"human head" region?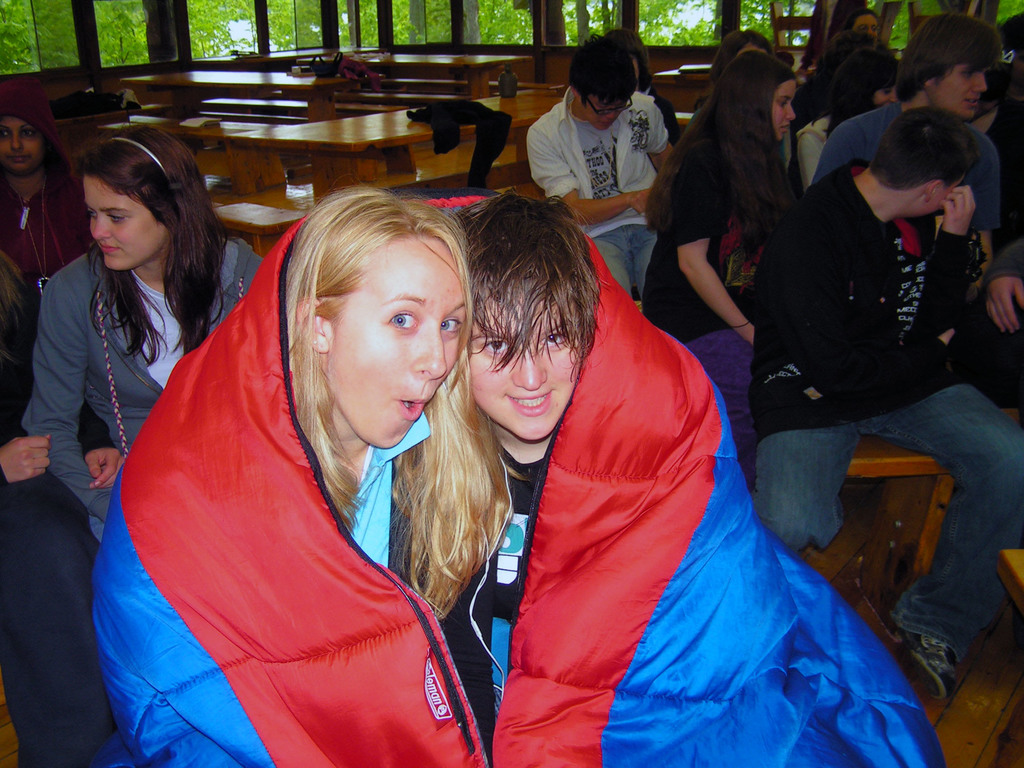
box=[571, 40, 634, 131]
